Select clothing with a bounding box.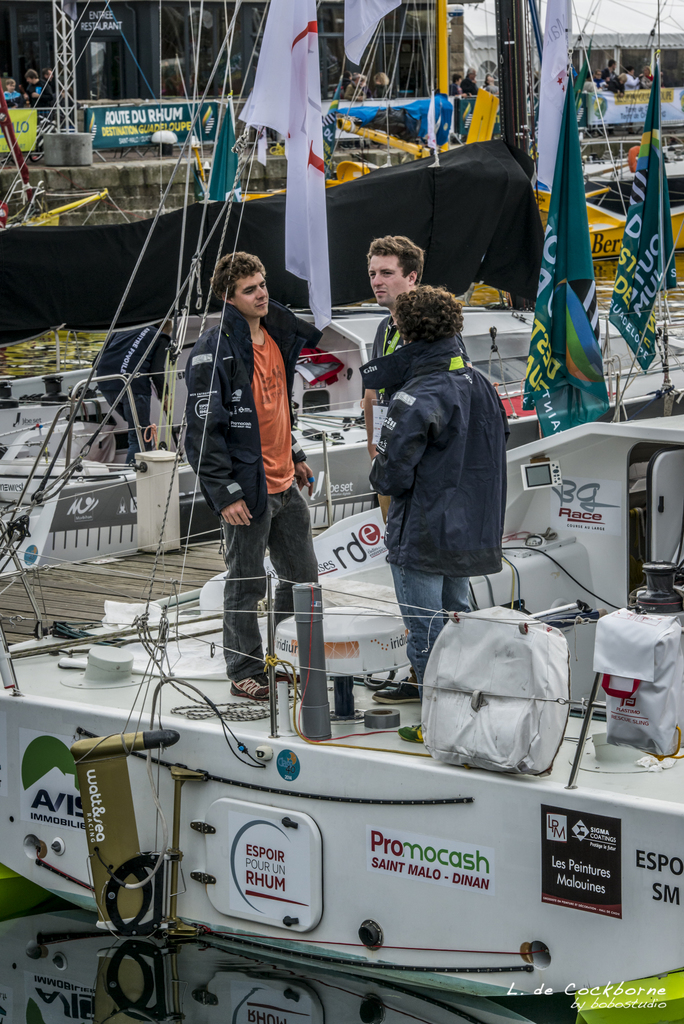
bbox=(49, 72, 63, 97).
